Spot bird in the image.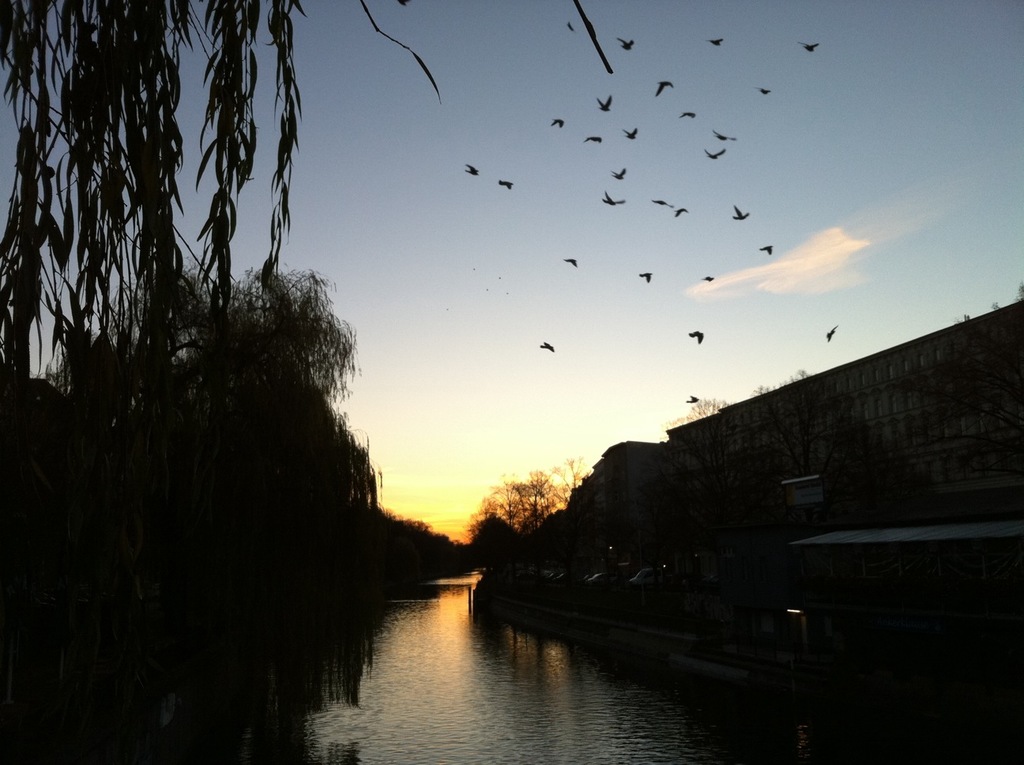
bird found at BBox(593, 89, 612, 110).
